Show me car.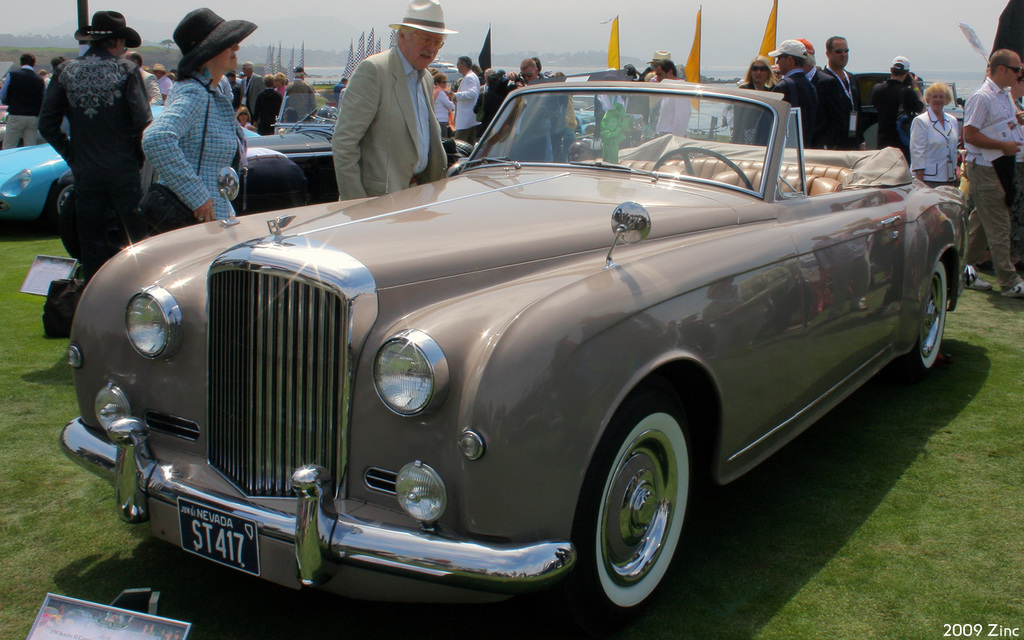
car is here: [51,84,472,234].
